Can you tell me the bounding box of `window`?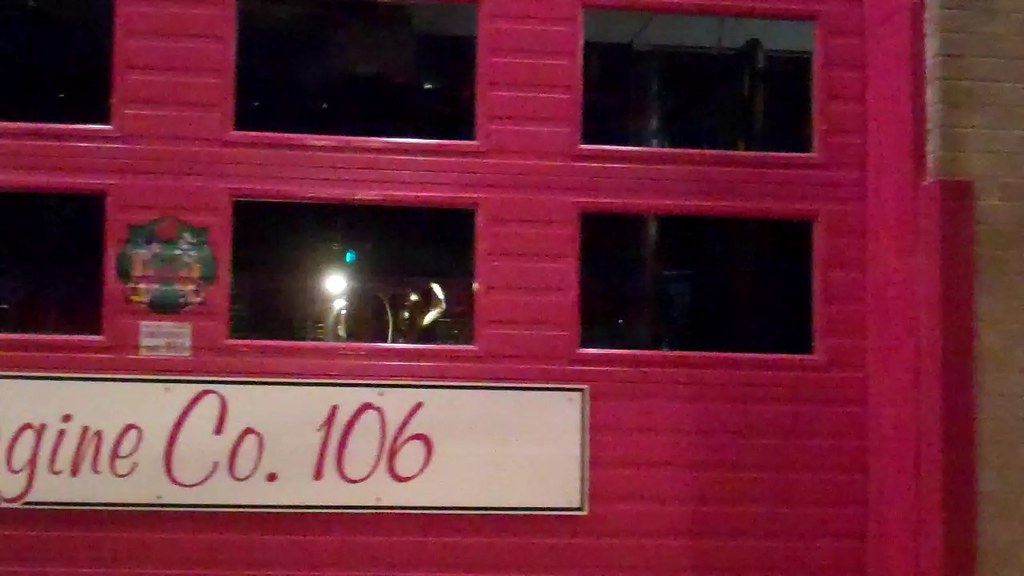
<region>0, 183, 107, 356</region>.
